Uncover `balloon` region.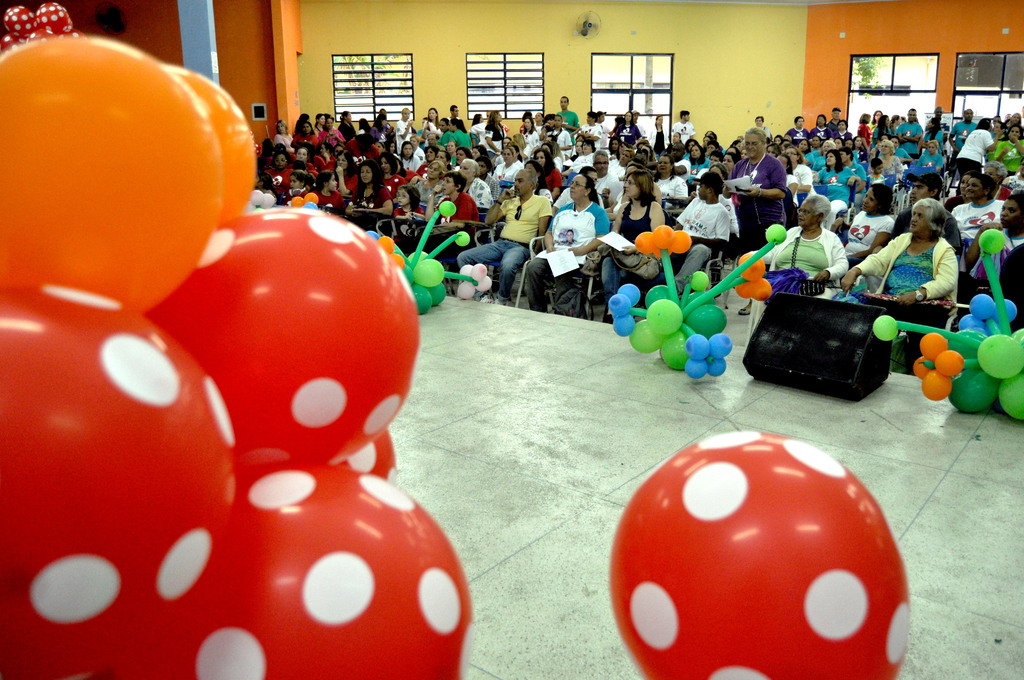
Uncovered: x1=687 y1=335 x2=709 y2=361.
